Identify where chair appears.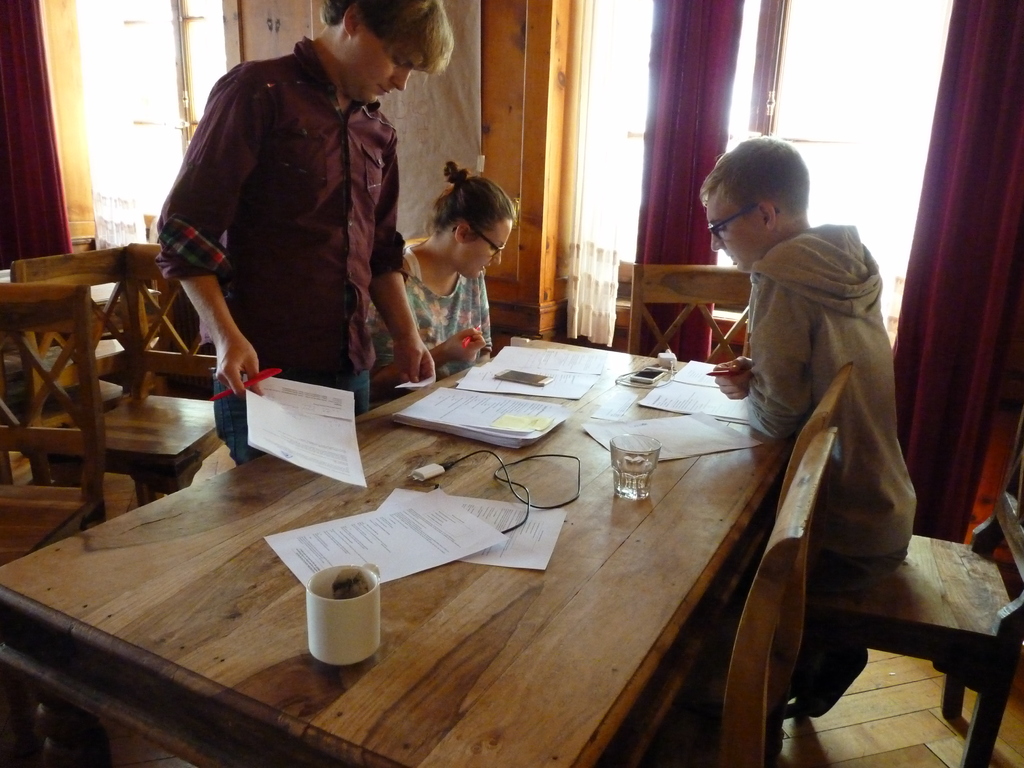
Appears at crop(637, 428, 837, 767).
